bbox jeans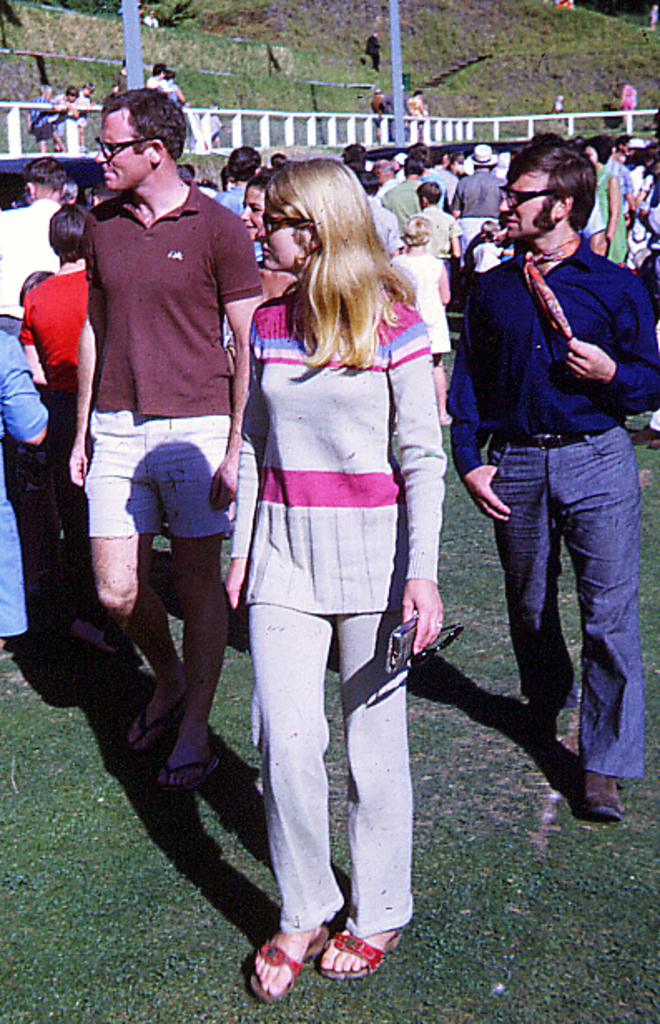
rect(482, 432, 648, 791)
